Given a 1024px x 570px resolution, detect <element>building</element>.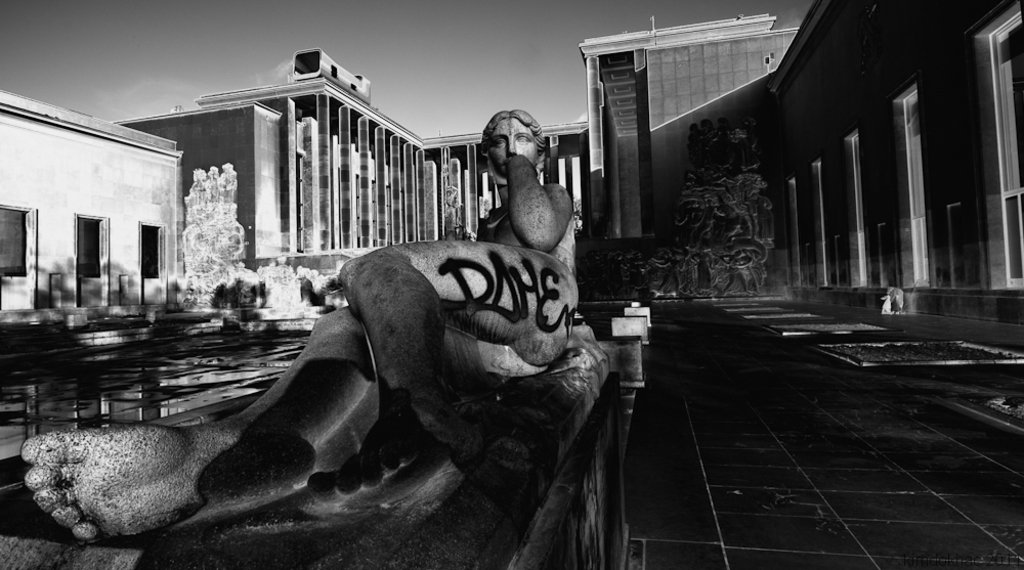
<region>3, 88, 189, 311</region>.
